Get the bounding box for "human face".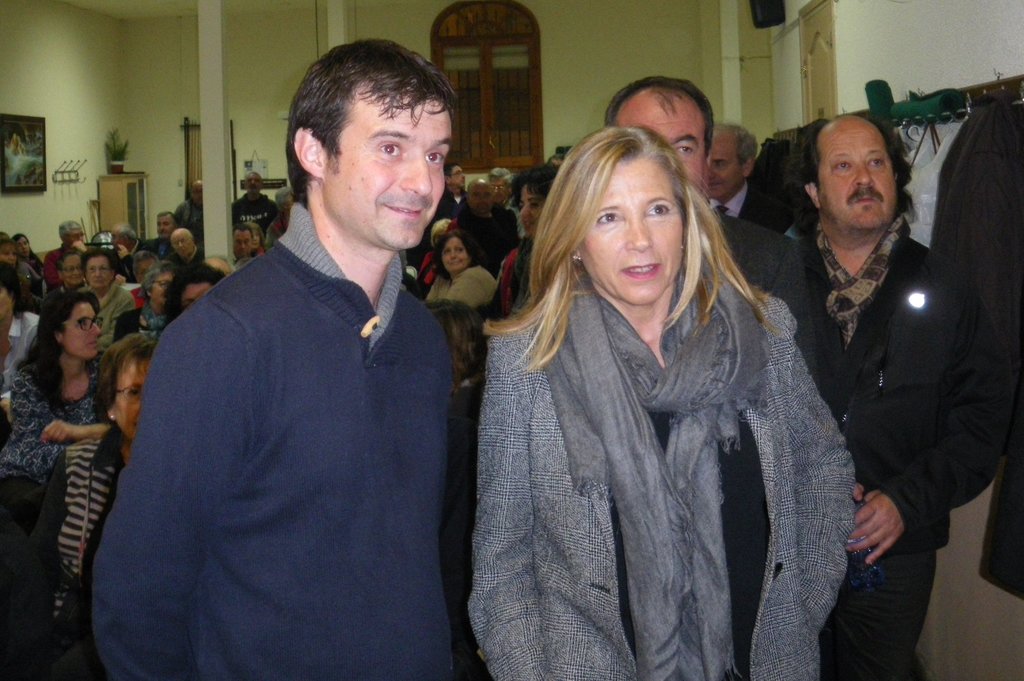
crop(136, 257, 155, 285).
